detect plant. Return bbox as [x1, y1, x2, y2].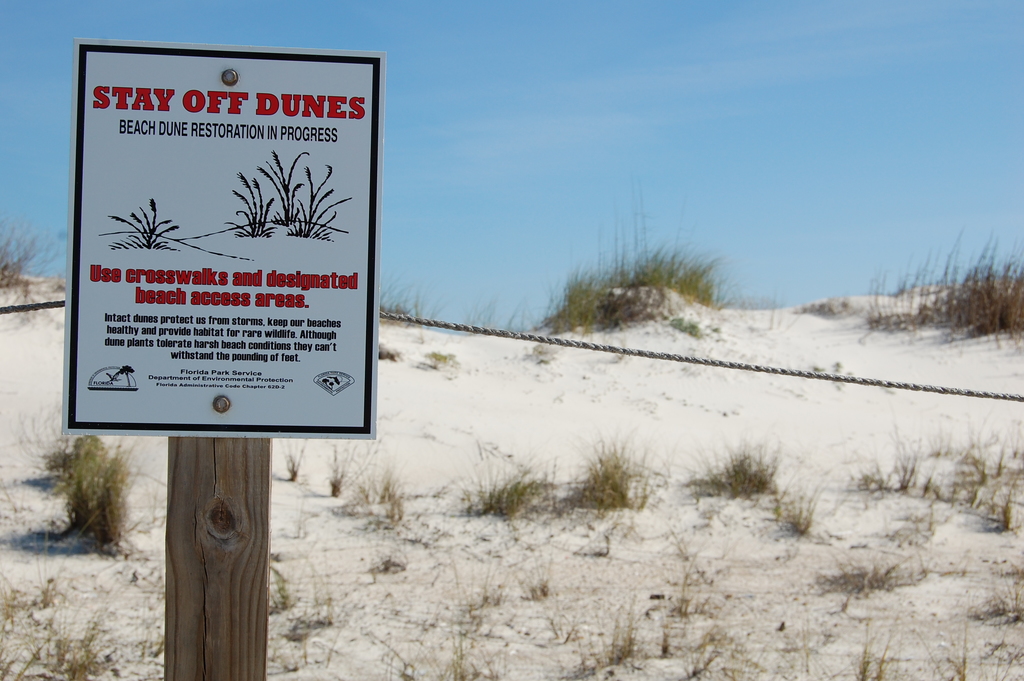
[871, 223, 1023, 354].
